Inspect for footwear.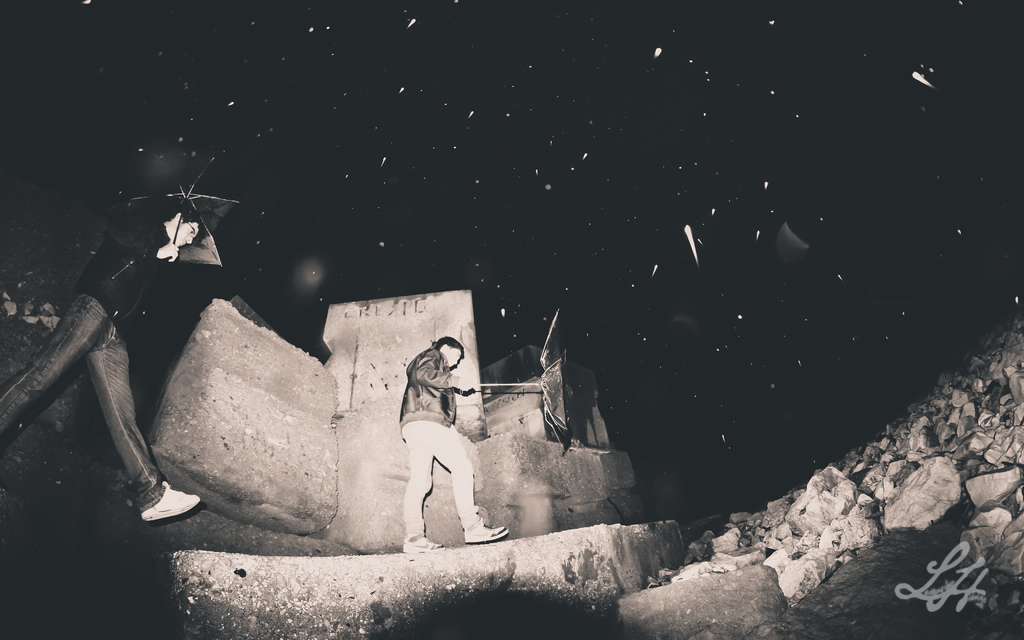
Inspection: [left=401, top=532, right=444, bottom=551].
